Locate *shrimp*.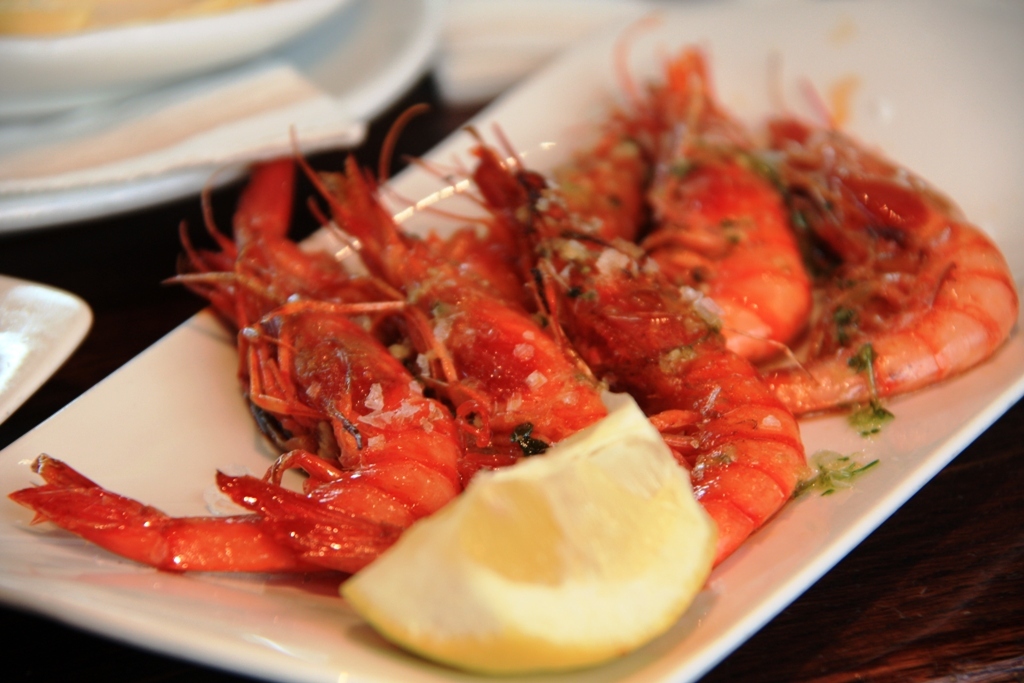
Bounding box: crop(769, 102, 1022, 421).
